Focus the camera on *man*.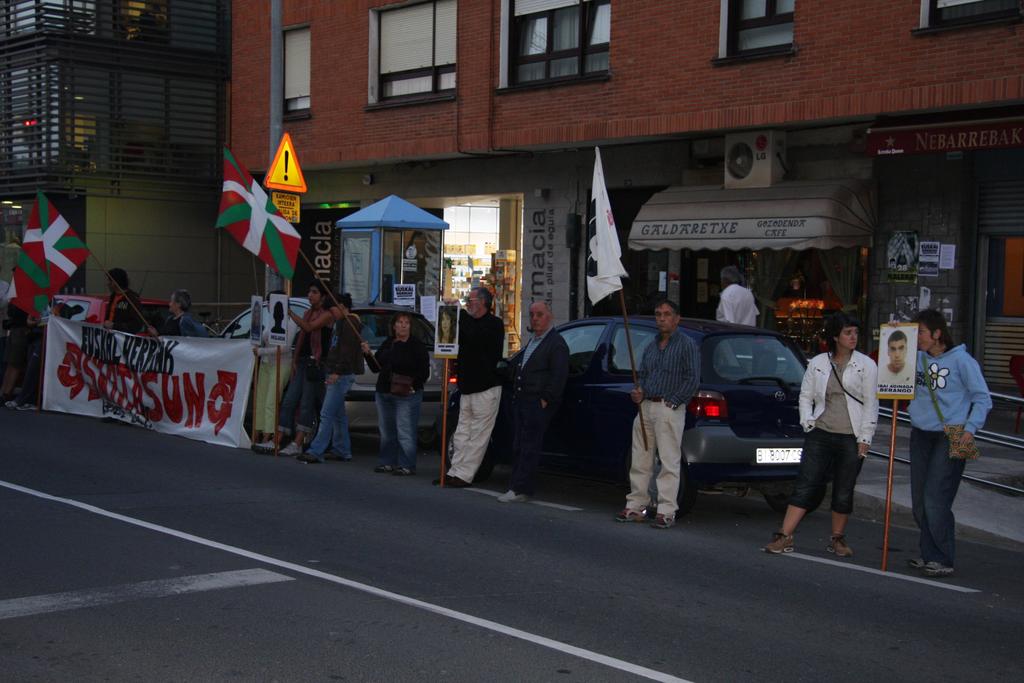
Focus region: 248 281 335 457.
